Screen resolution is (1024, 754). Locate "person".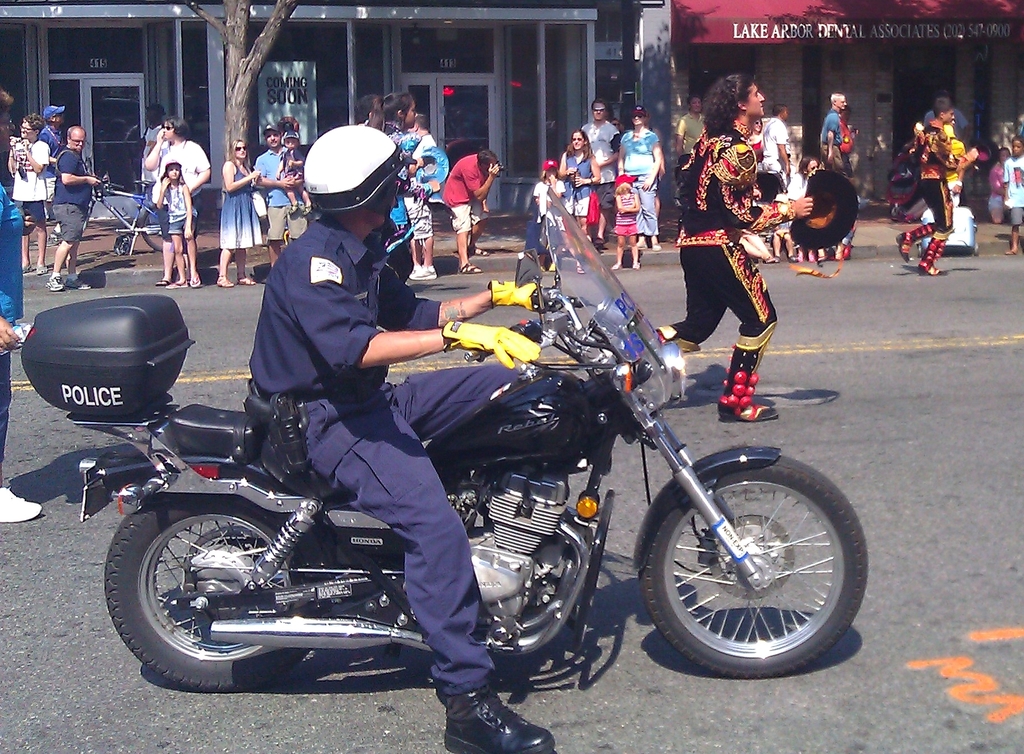
BBox(586, 97, 625, 241).
